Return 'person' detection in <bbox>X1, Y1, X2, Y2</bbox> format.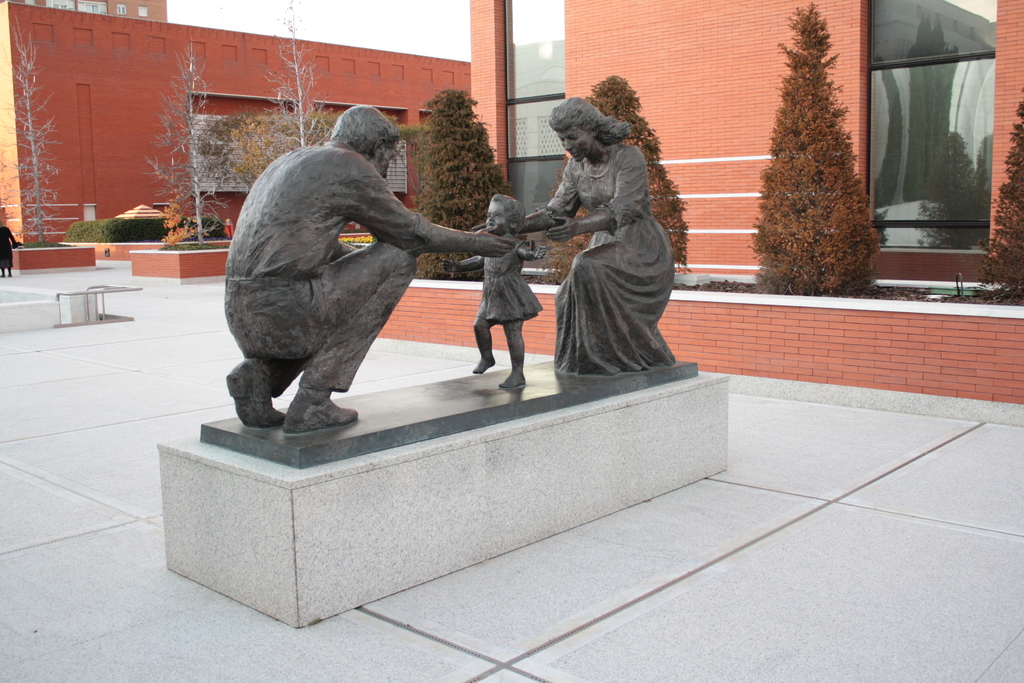
<bbox>441, 188, 542, 395</bbox>.
